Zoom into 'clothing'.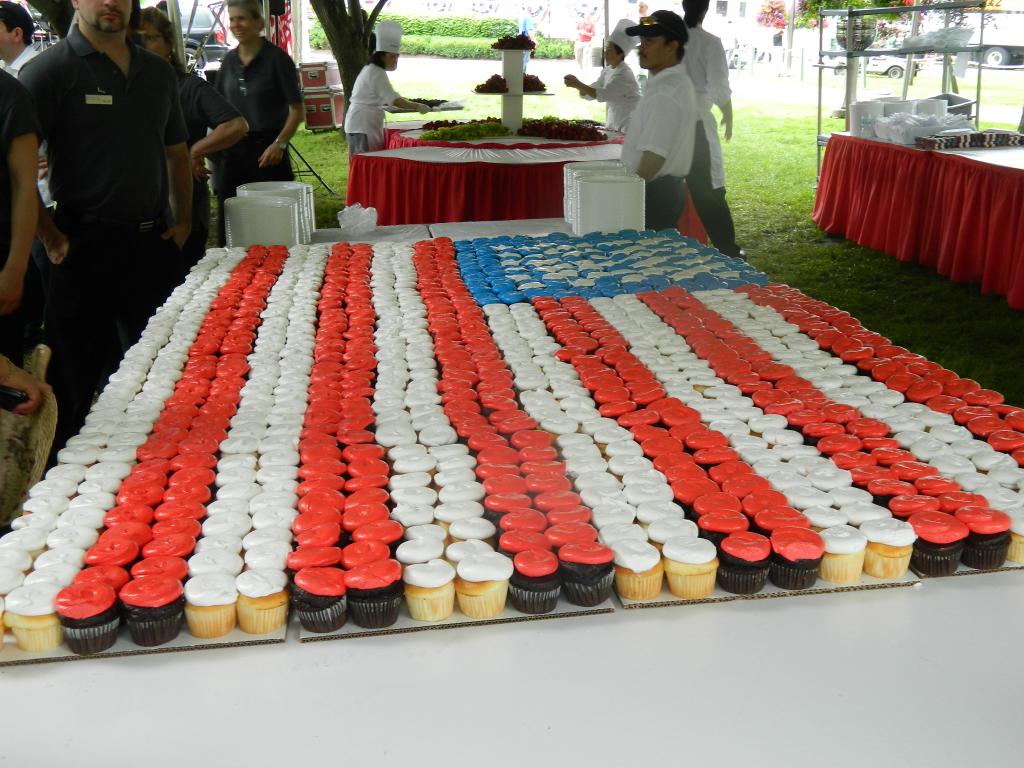
Zoom target: bbox=(673, 10, 757, 166).
